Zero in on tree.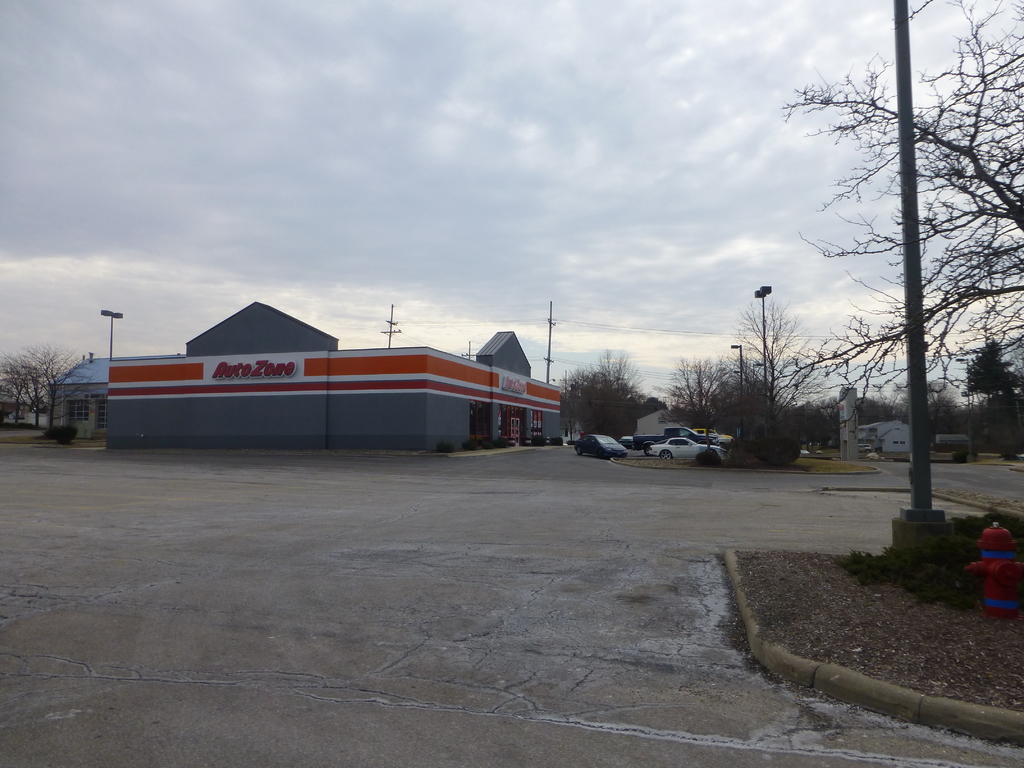
Zeroed in: x1=701 y1=24 x2=1006 y2=528.
